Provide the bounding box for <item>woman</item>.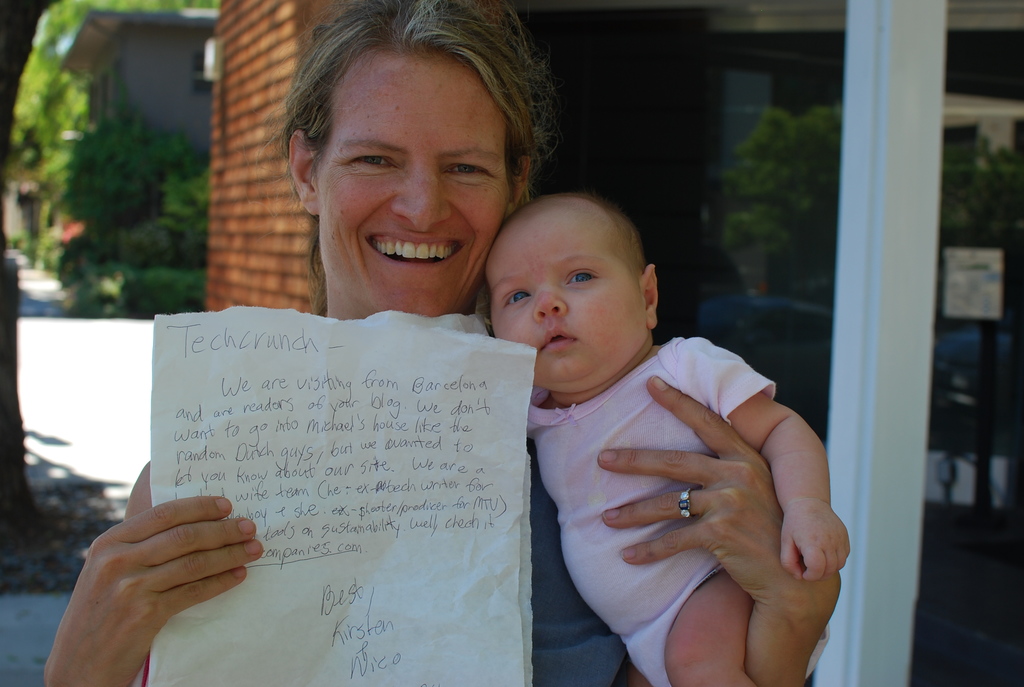
rect(42, 0, 840, 686).
